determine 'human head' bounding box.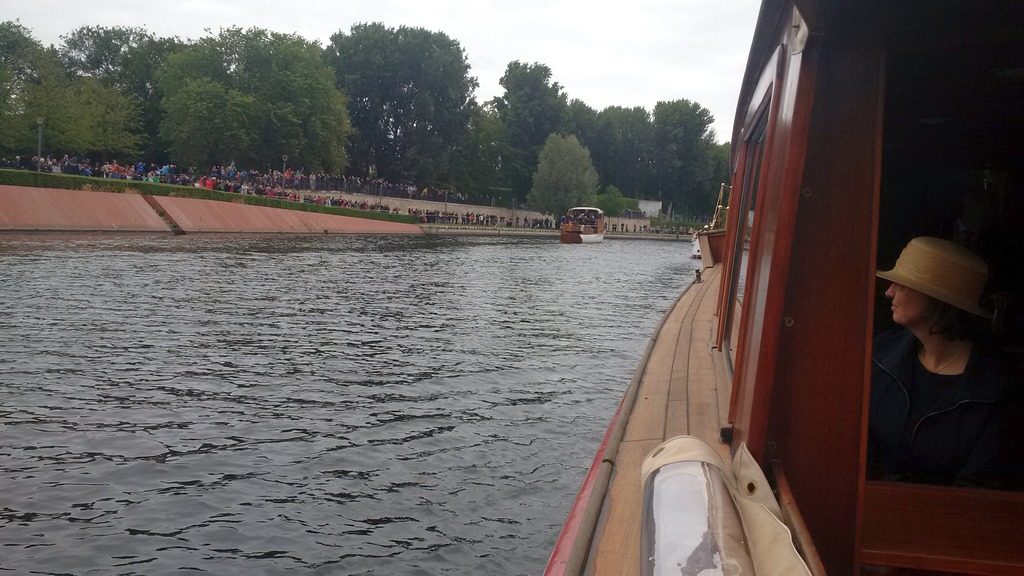
Determined: 874 280 949 332.
